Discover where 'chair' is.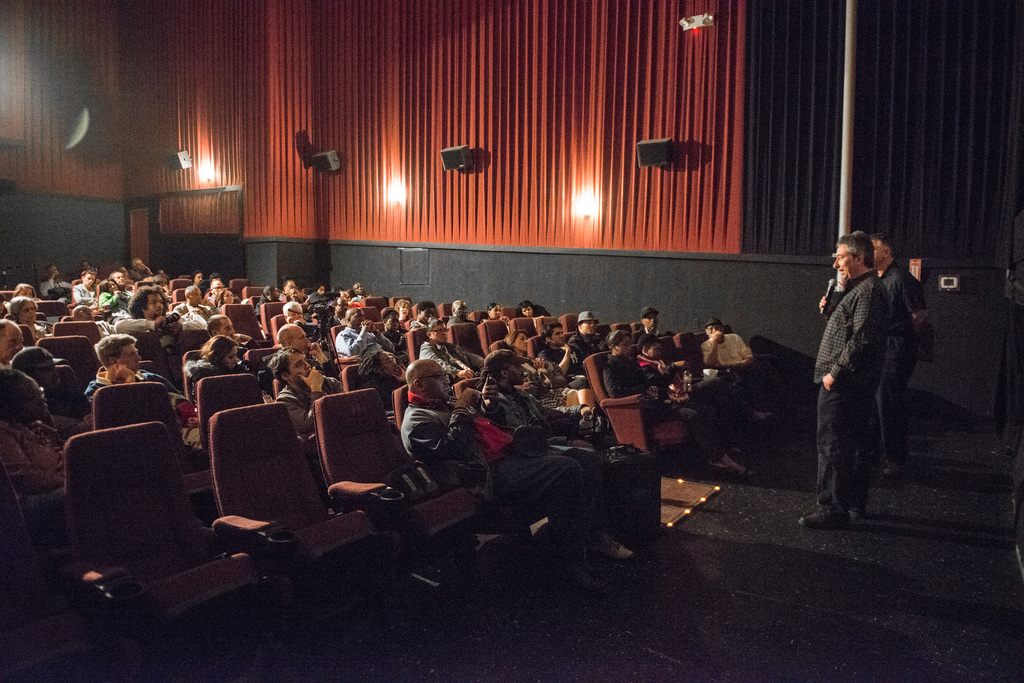
Discovered at <region>584, 350, 698, 472</region>.
